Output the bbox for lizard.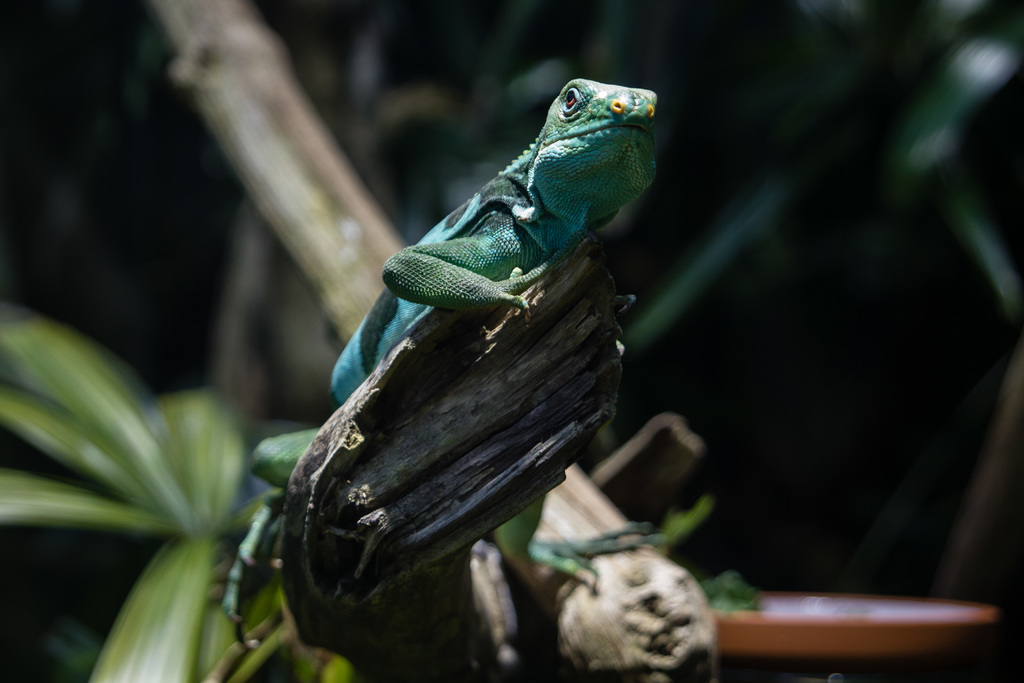
box=[268, 83, 685, 609].
